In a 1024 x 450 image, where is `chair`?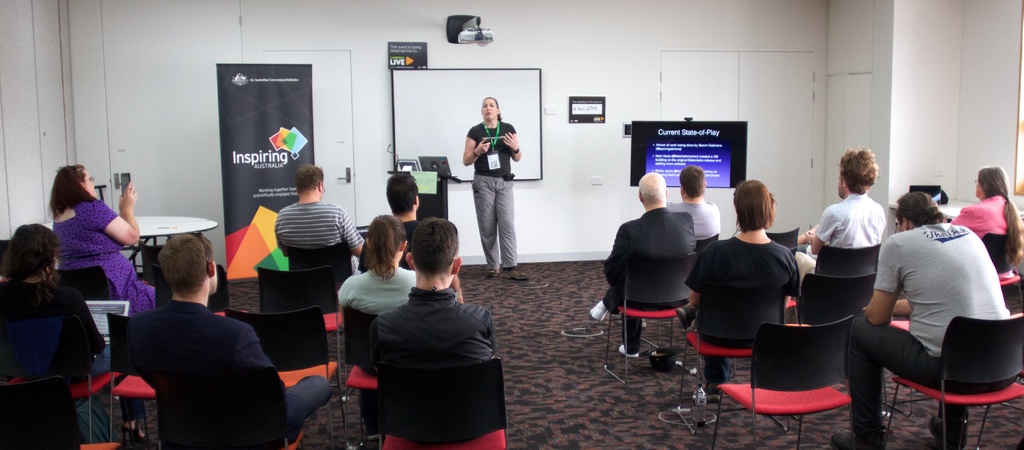
(598,254,698,383).
